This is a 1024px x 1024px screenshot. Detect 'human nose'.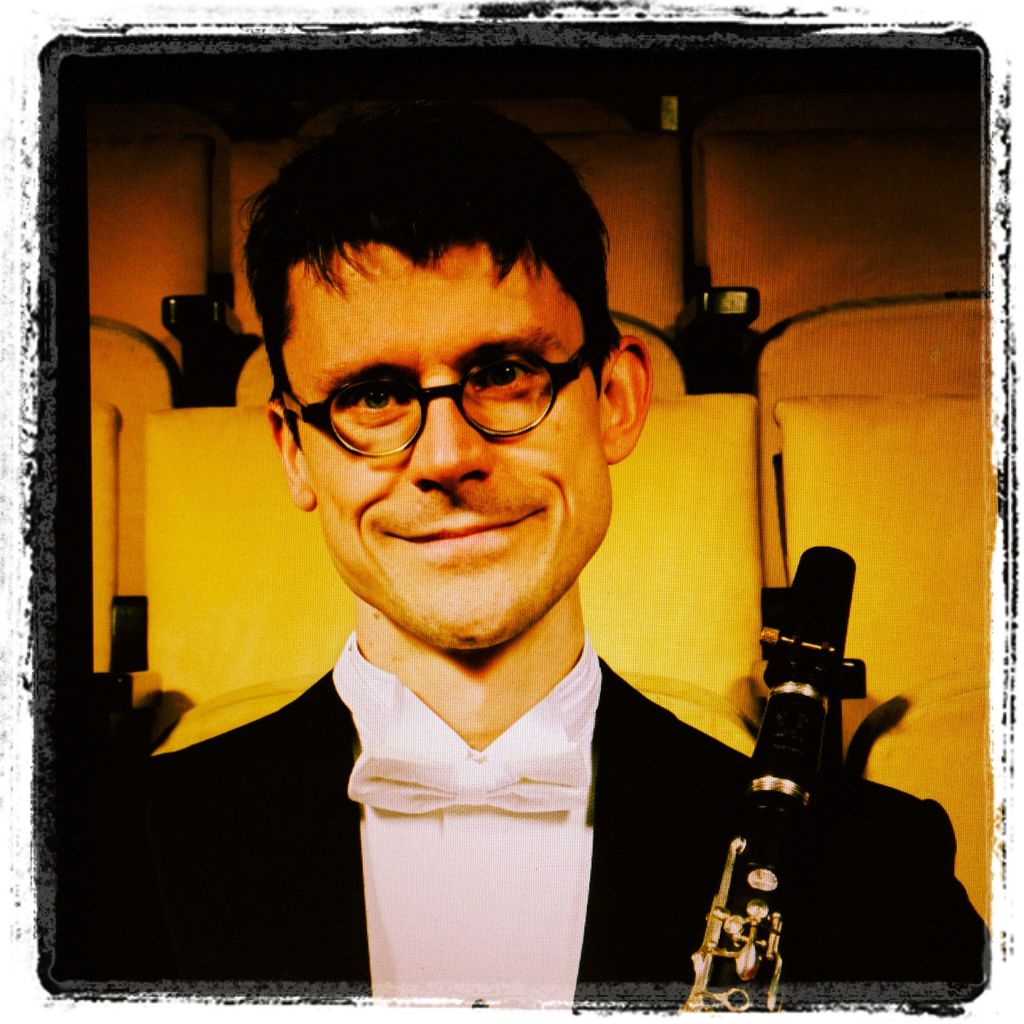
[404, 364, 495, 488].
